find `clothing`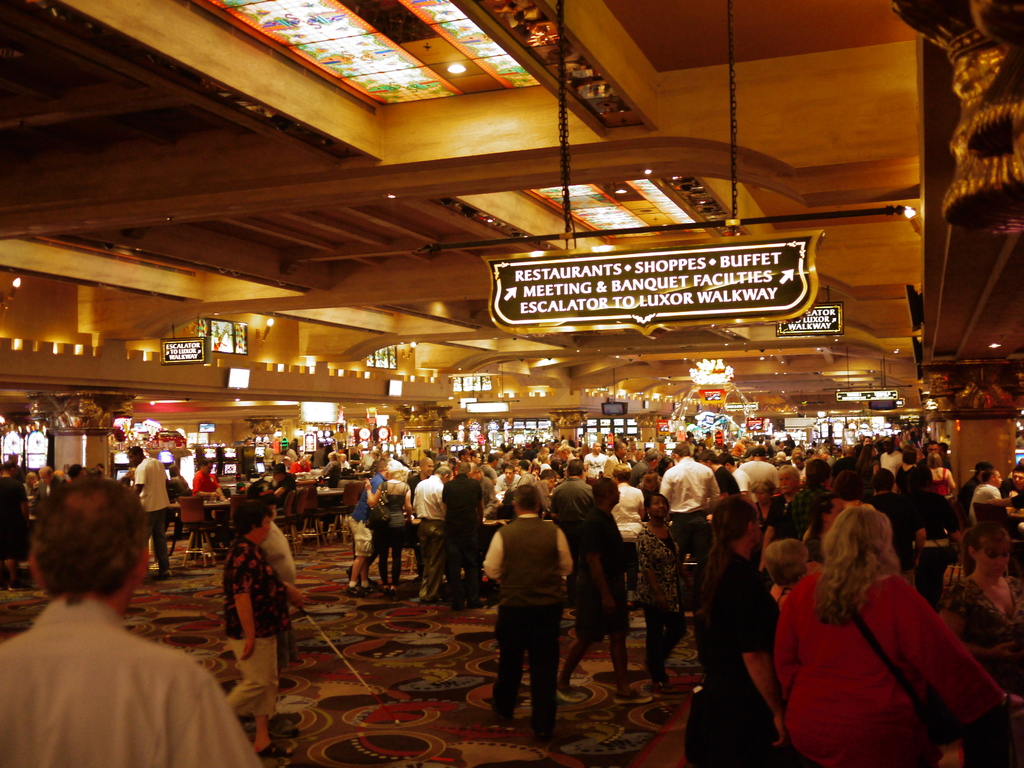
l=571, t=506, r=630, b=641
